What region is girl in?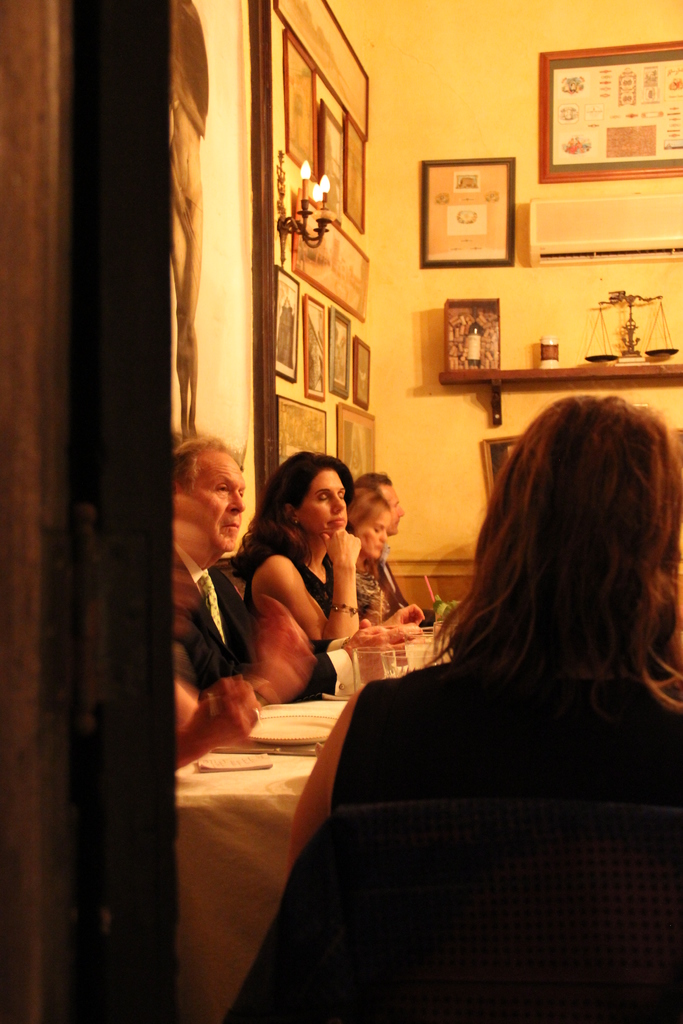
(x1=336, y1=486, x2=427, y2=638).
